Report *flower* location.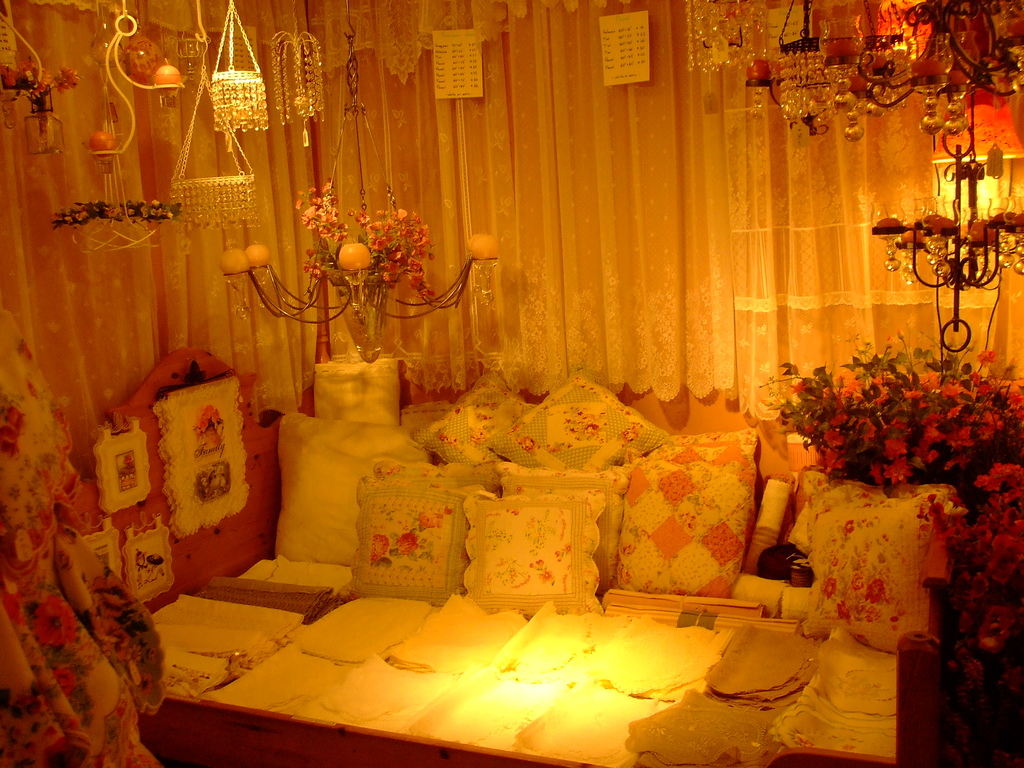
Report: 584/422/603/438.
